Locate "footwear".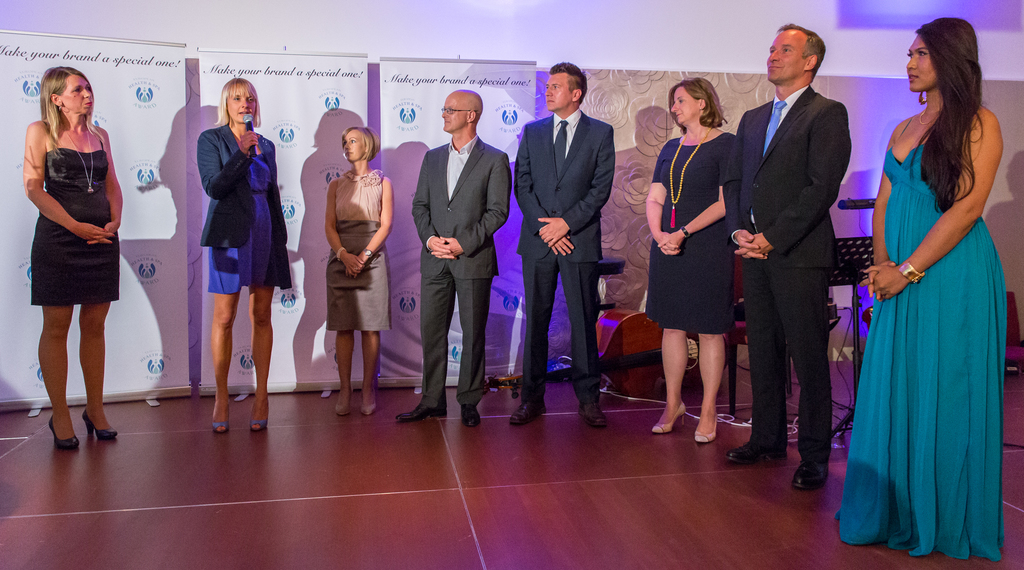
Bounding box: 397, 407, 444, 418.
